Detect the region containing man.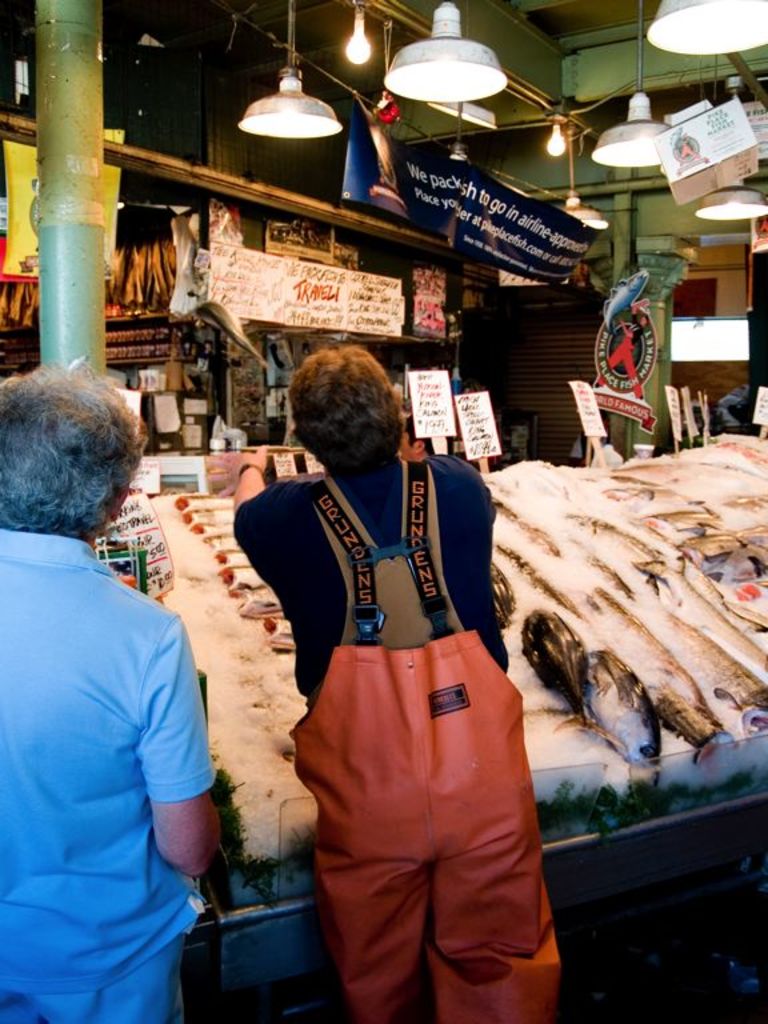
pyautogui.locateOnScreen(13, 360, 237, 1023).
